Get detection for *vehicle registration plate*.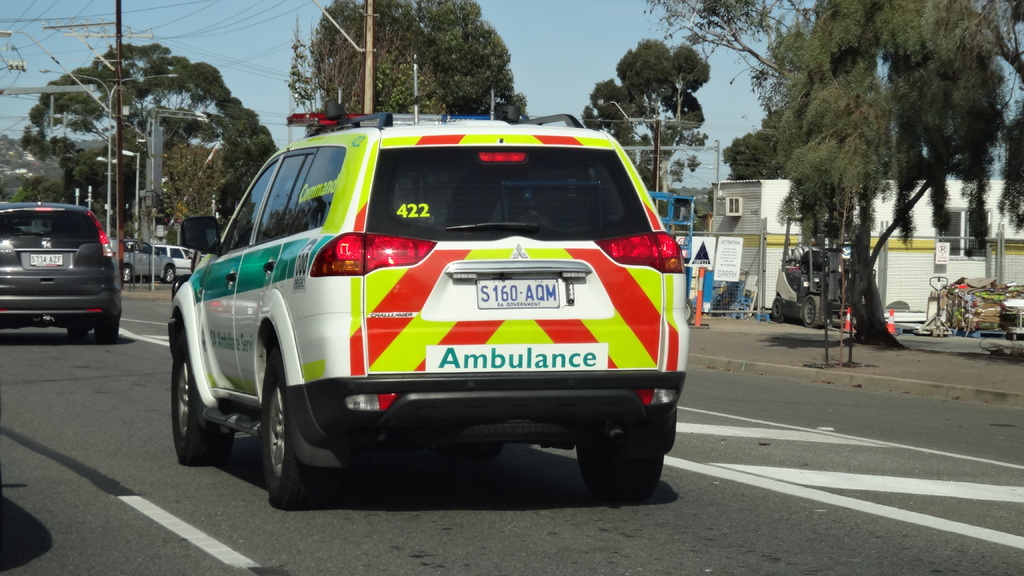
Detection: x1=476, y1=274, x2=560, y2=308.
